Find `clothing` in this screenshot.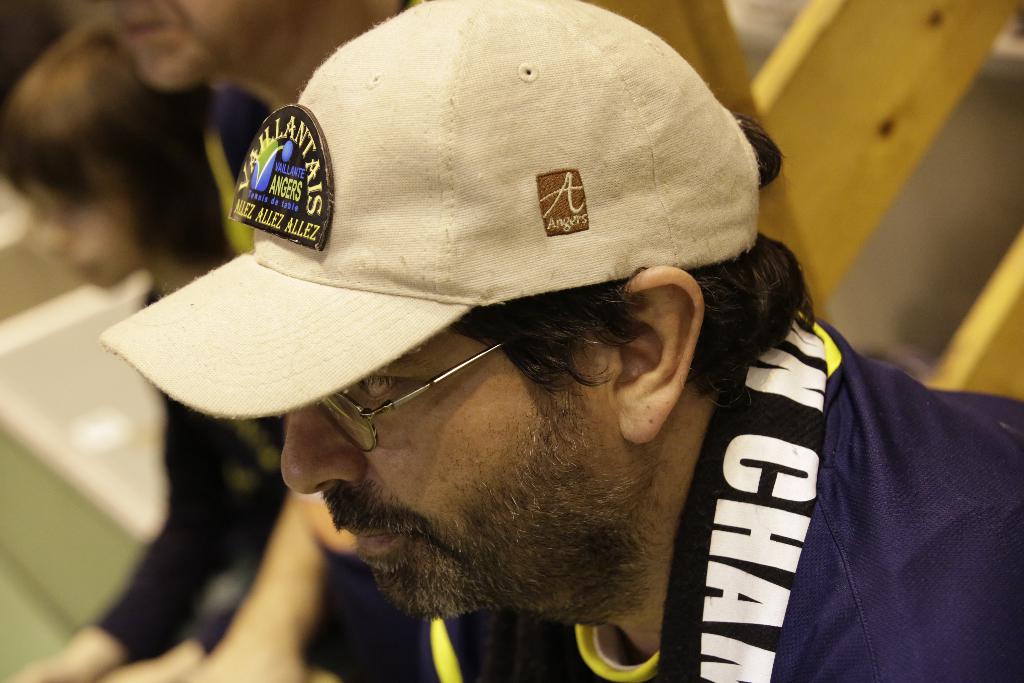
The bounding box for `clothing` is {"left": 570, "top": 309, "right": 1023, "bottom": 682}.
